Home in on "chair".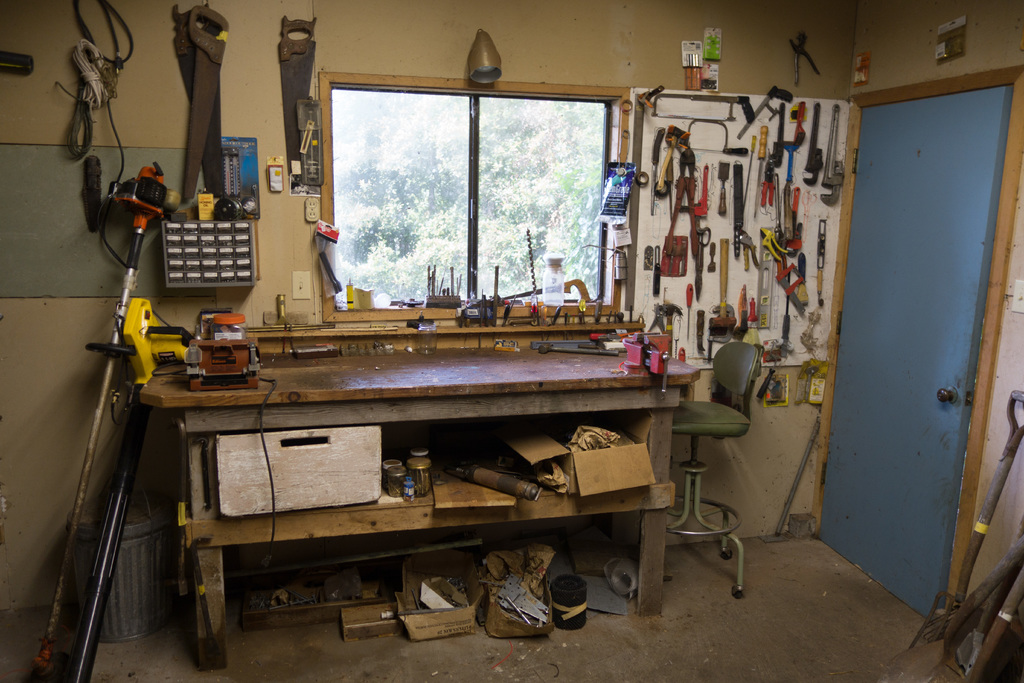
Homed in at left=664, top=359, right=759, bottom=622.
